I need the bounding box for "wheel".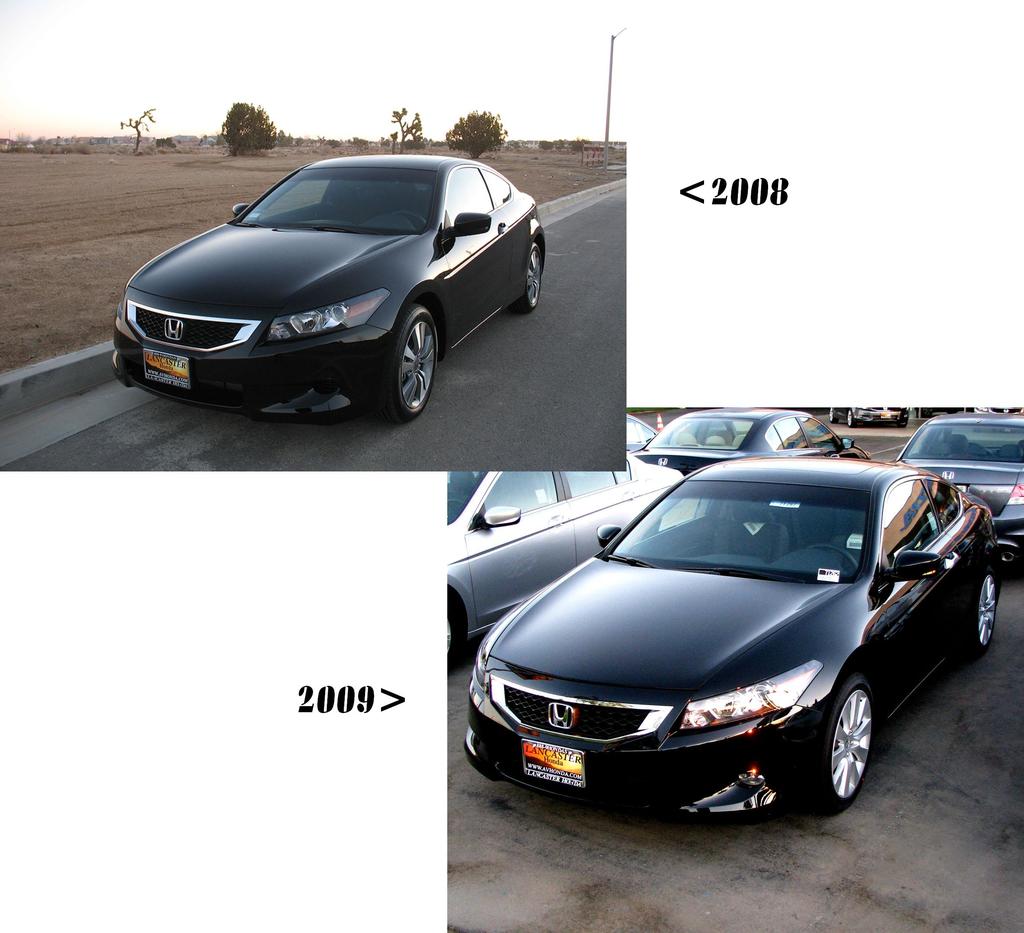
Here it is: bbox(828, 408, 838, 424).
